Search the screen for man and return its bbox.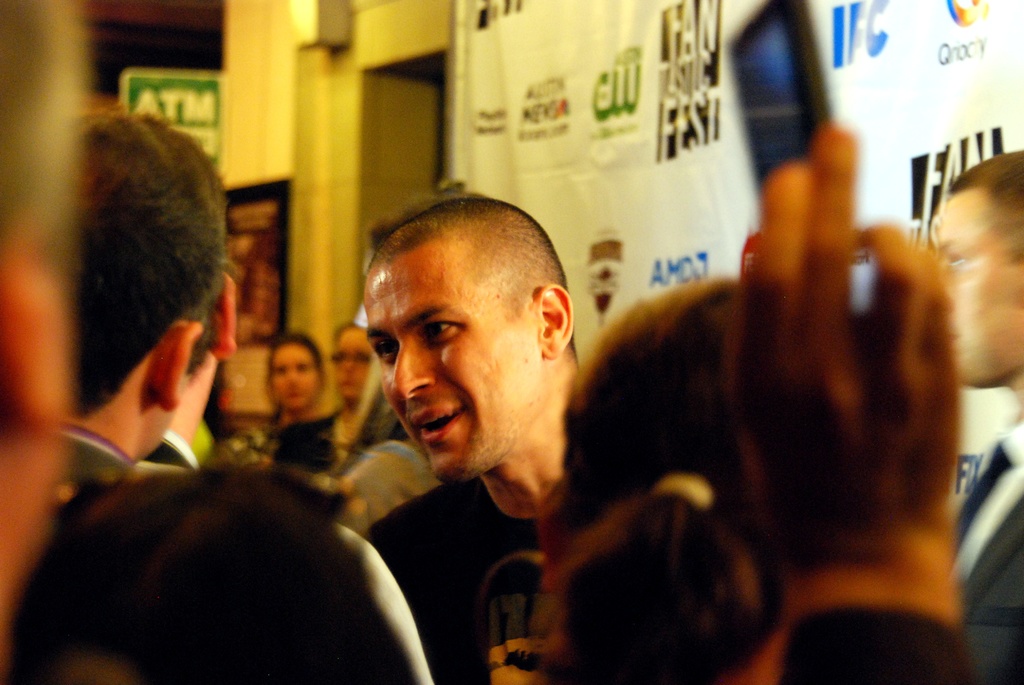
Found: crop(362, 193, 584, 684).
